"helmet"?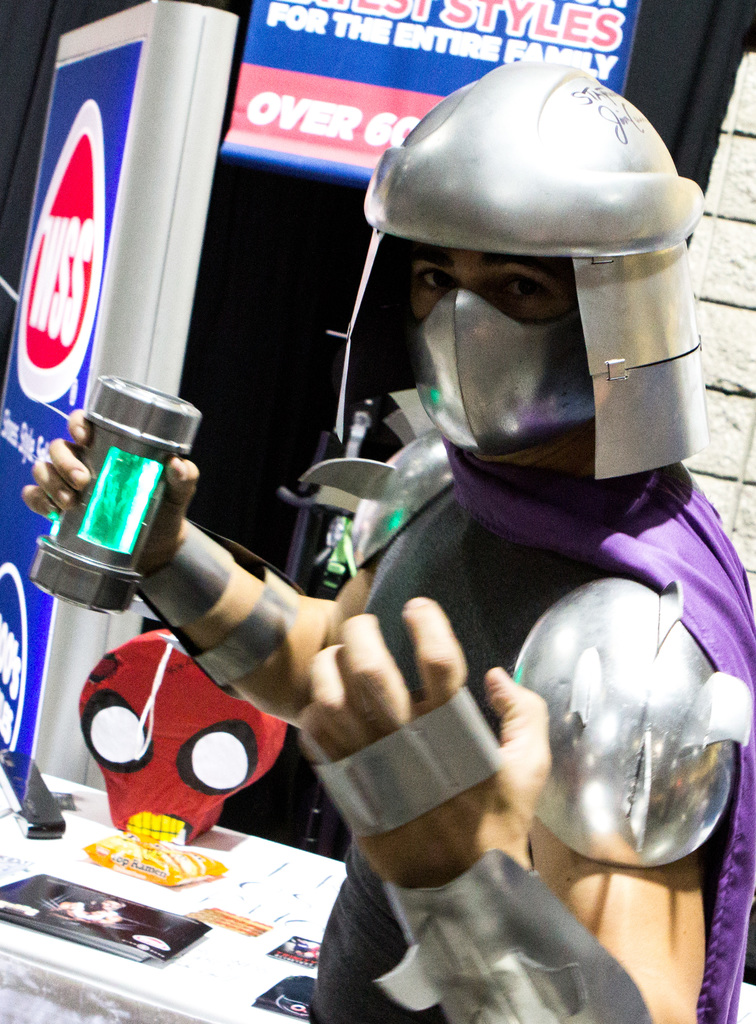
<box>326,53,712,487</box>
